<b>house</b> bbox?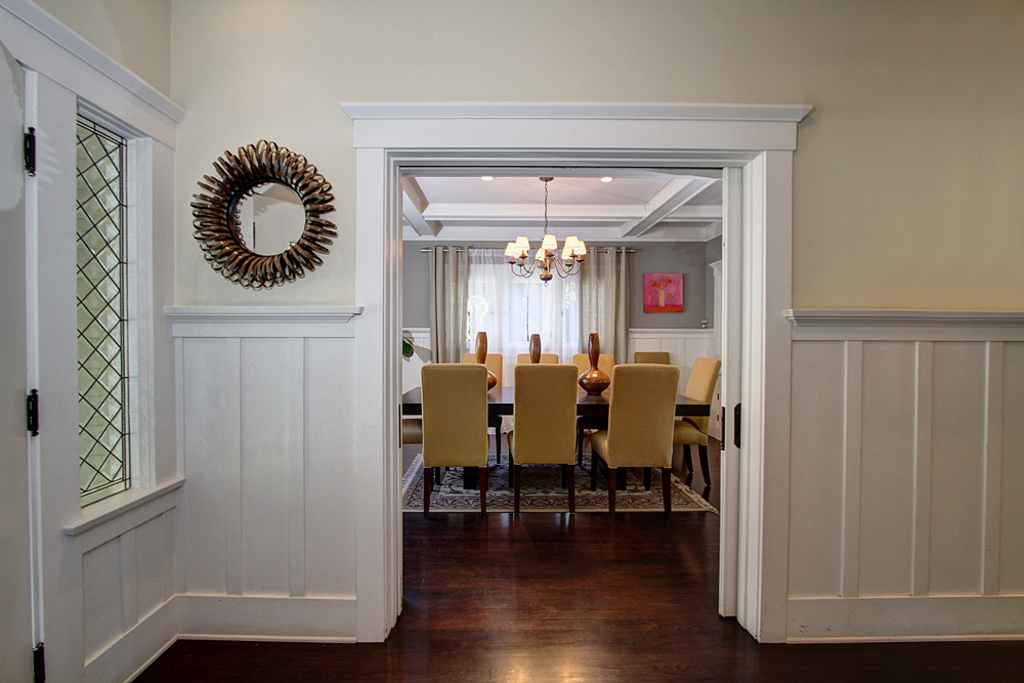
<box>0,0,1023,682</box>
